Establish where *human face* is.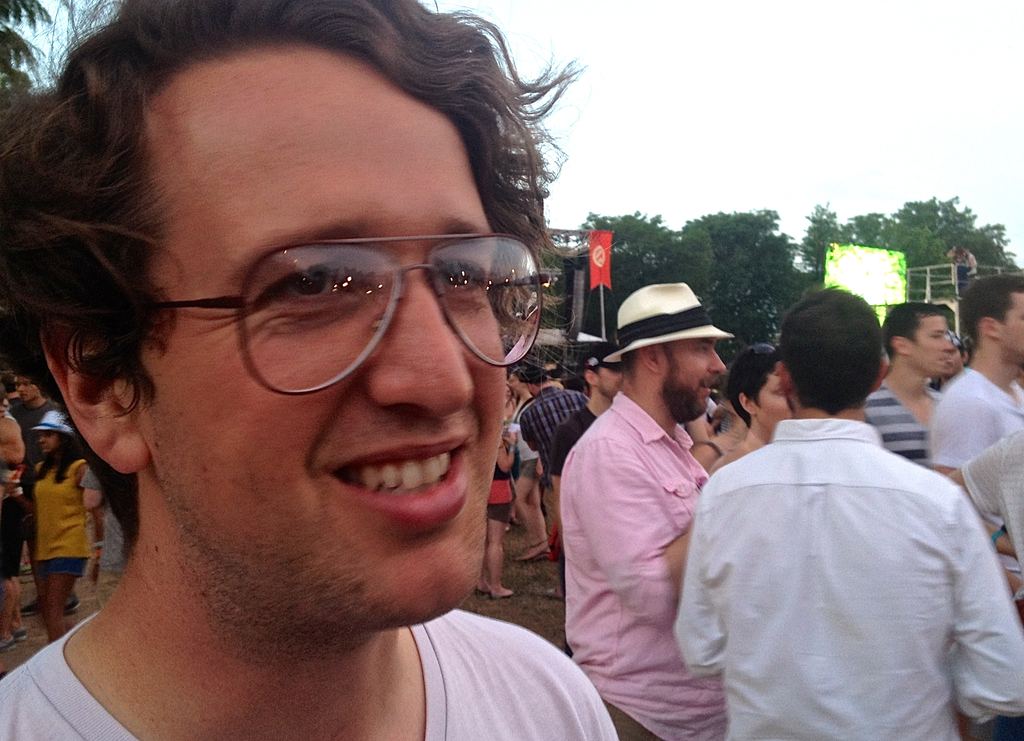
Established at bbox=[15, 376, 42, 401].
